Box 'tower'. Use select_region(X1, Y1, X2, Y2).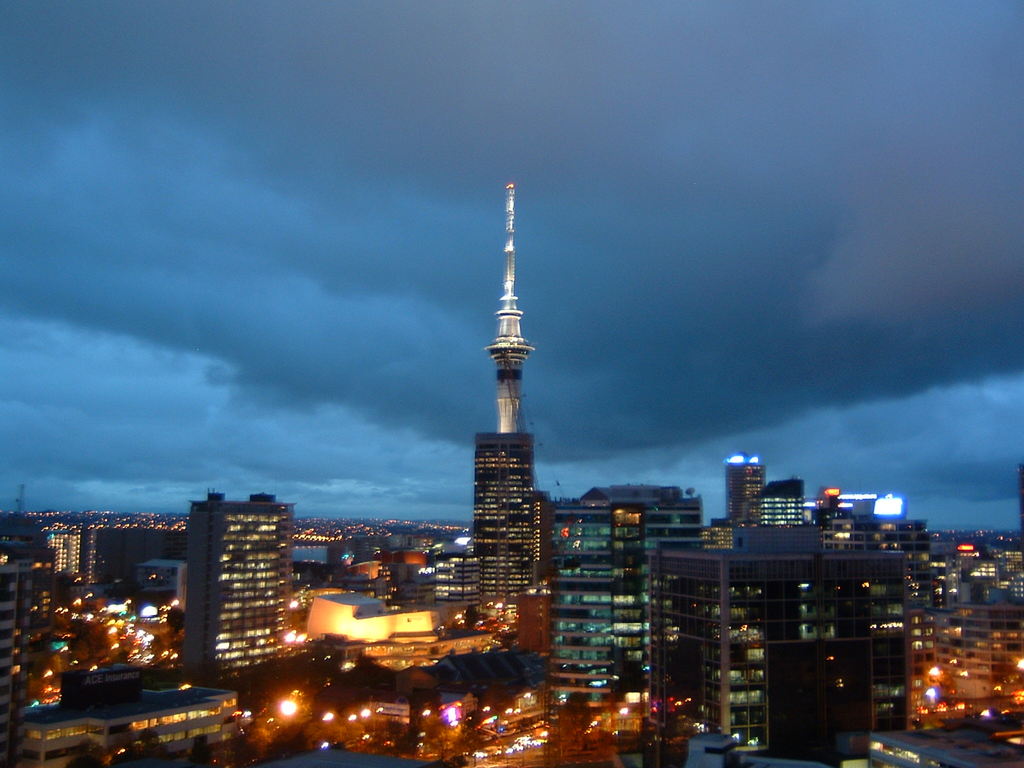
select_region(484, 179, 534, 434).
